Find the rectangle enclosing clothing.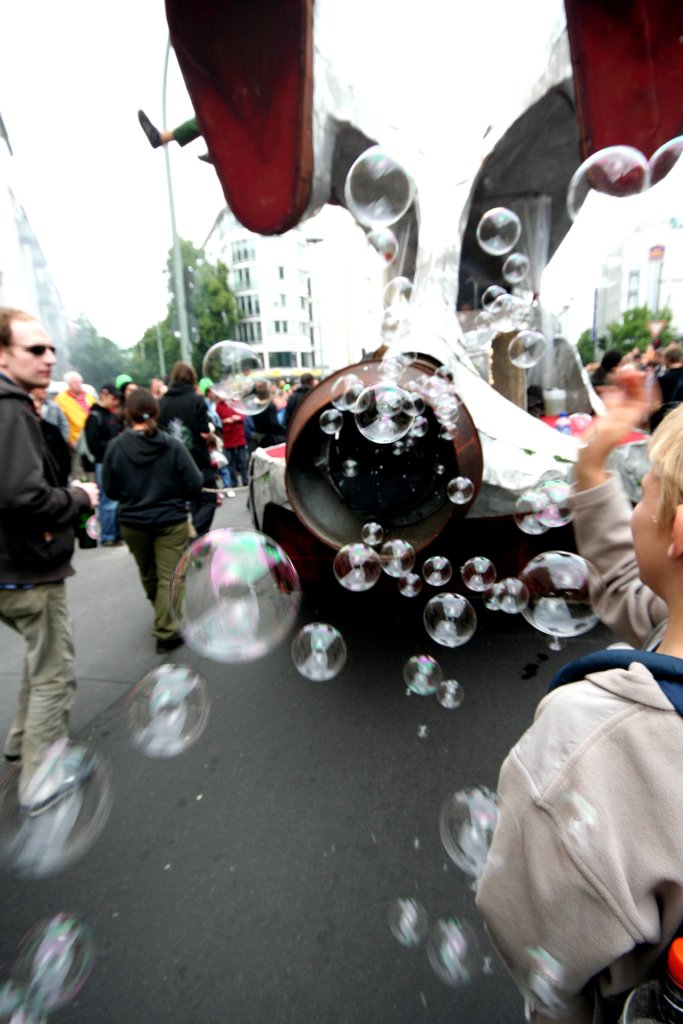
(x1=242, y1=397, x2=285, y2=448).
